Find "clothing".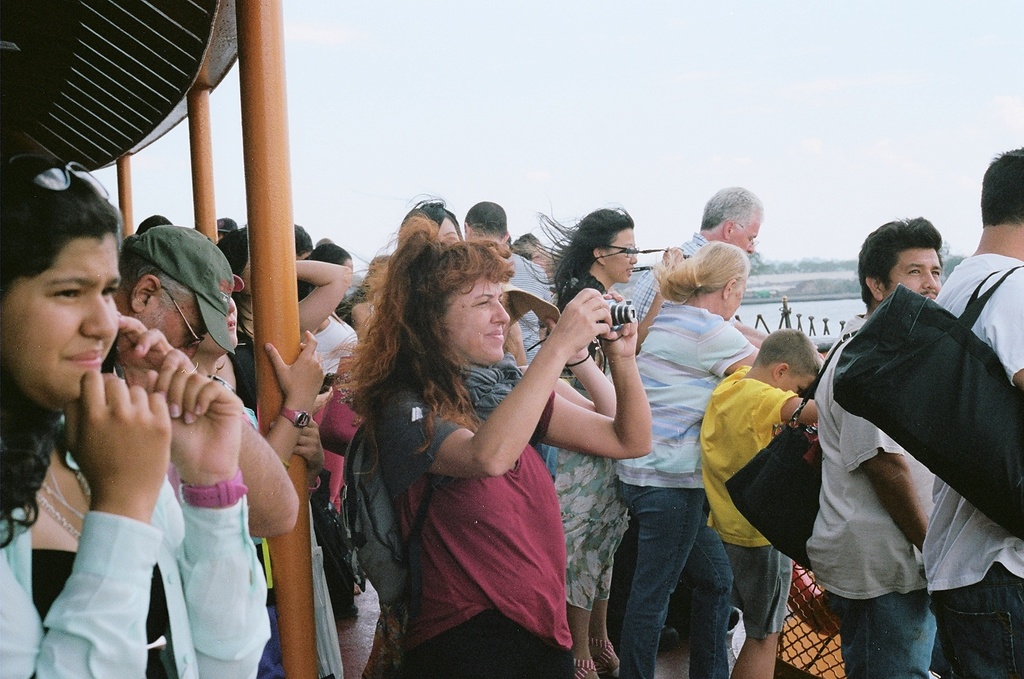
[550,270,636,621].
